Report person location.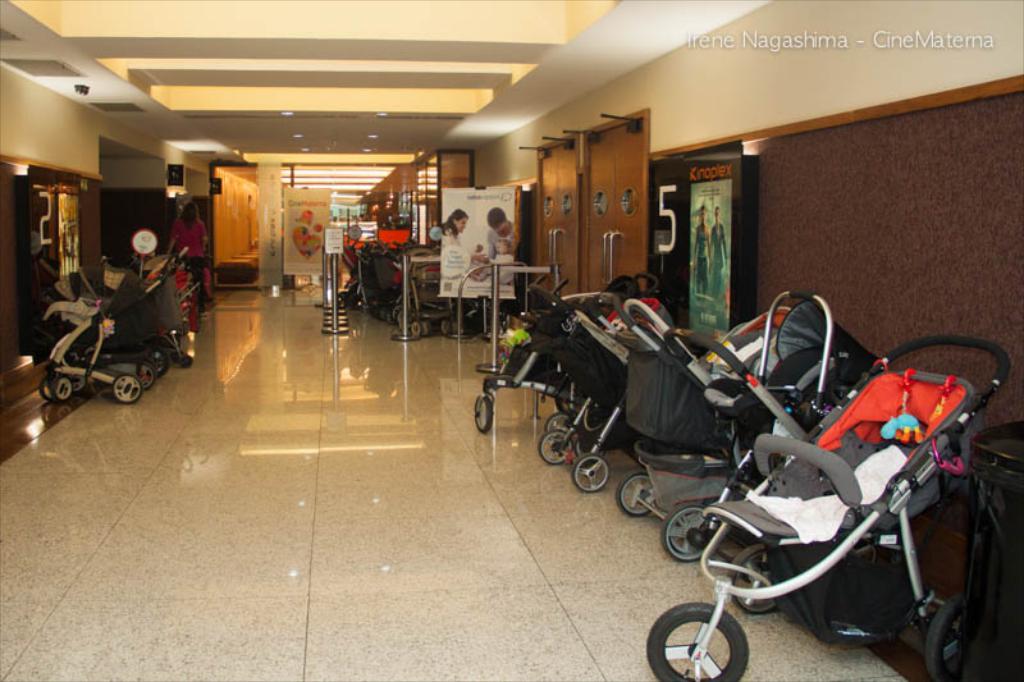
Report: pyautogui.locateOnScreen(165, 201, 209, 312).
